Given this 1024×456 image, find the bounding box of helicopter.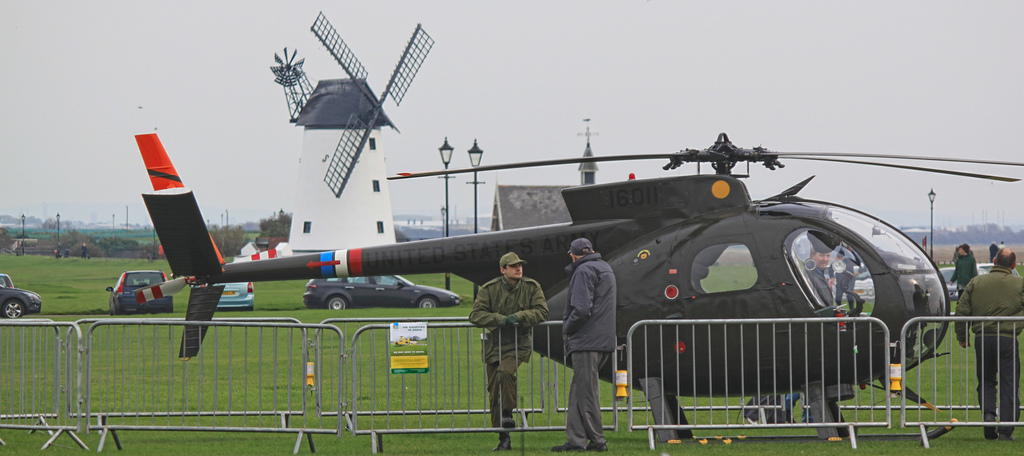
[left=124, top=105, right=1004, bottom=399].
